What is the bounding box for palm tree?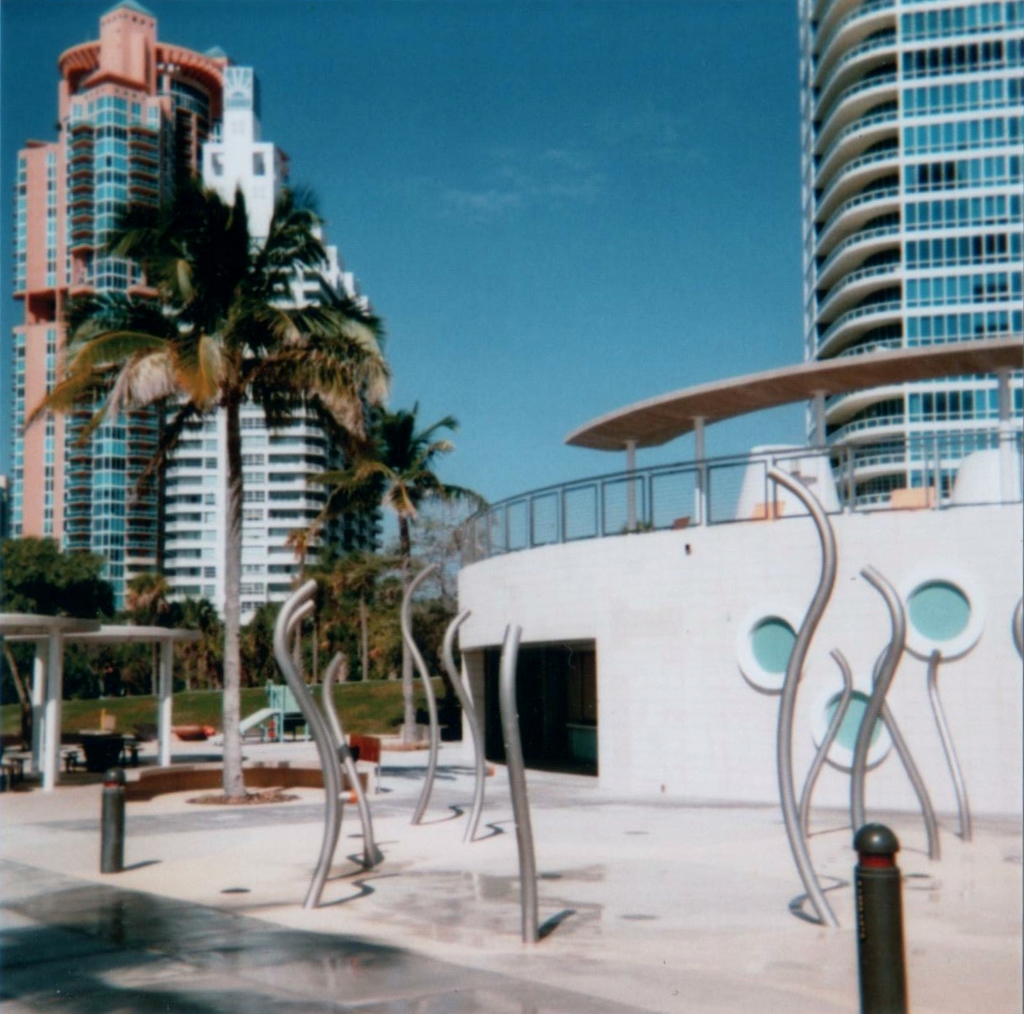
(302,396,487,679).
